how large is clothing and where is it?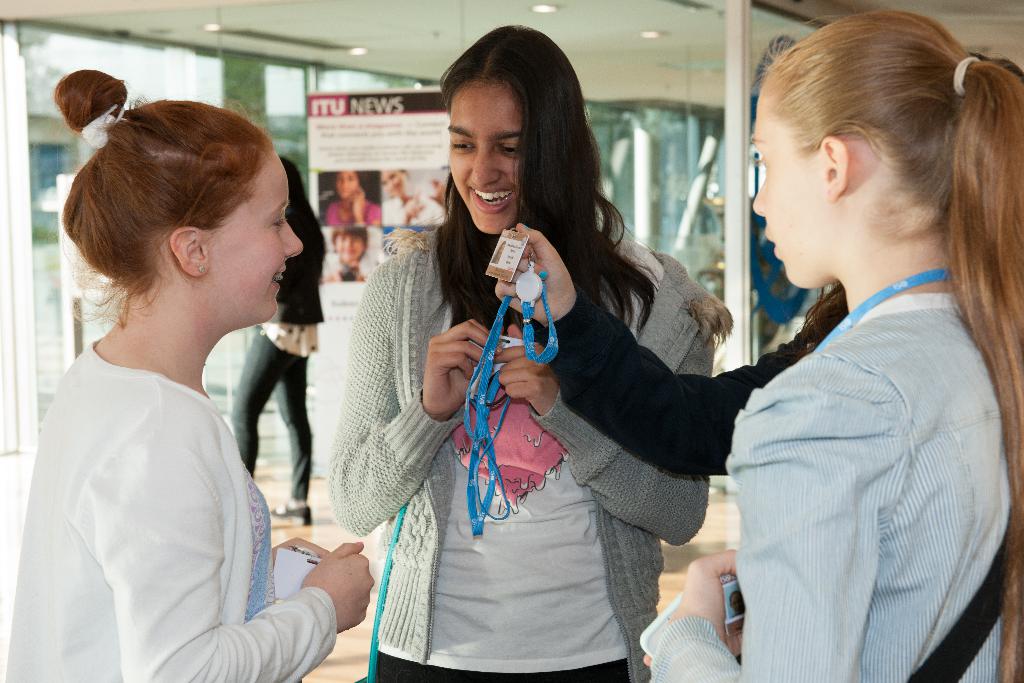
Bounding box: (x1=330, y1=236, x2=731, y2=682).
